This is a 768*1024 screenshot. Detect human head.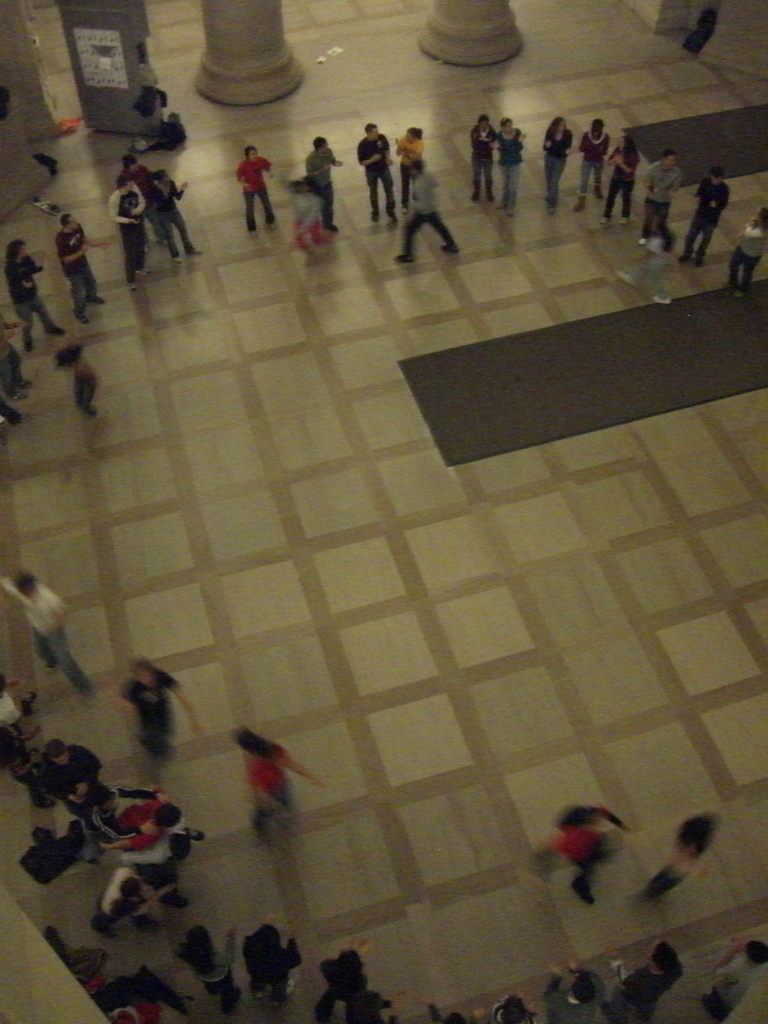
box(245, 145, 259, 163).
